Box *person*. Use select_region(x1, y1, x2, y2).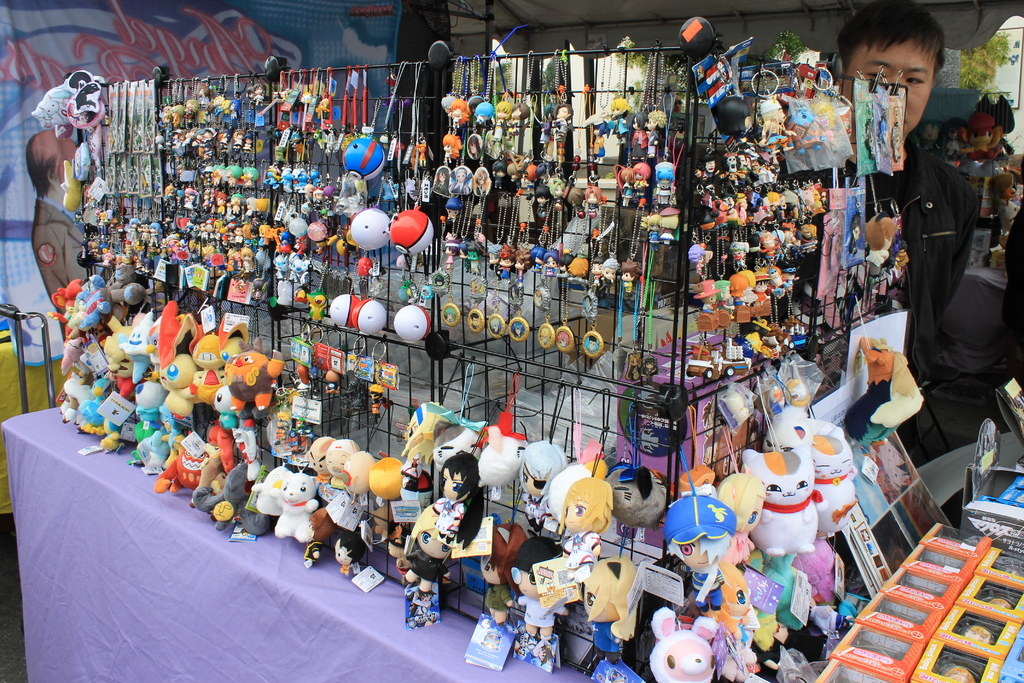
select_region(225, 251, 232, 278).
